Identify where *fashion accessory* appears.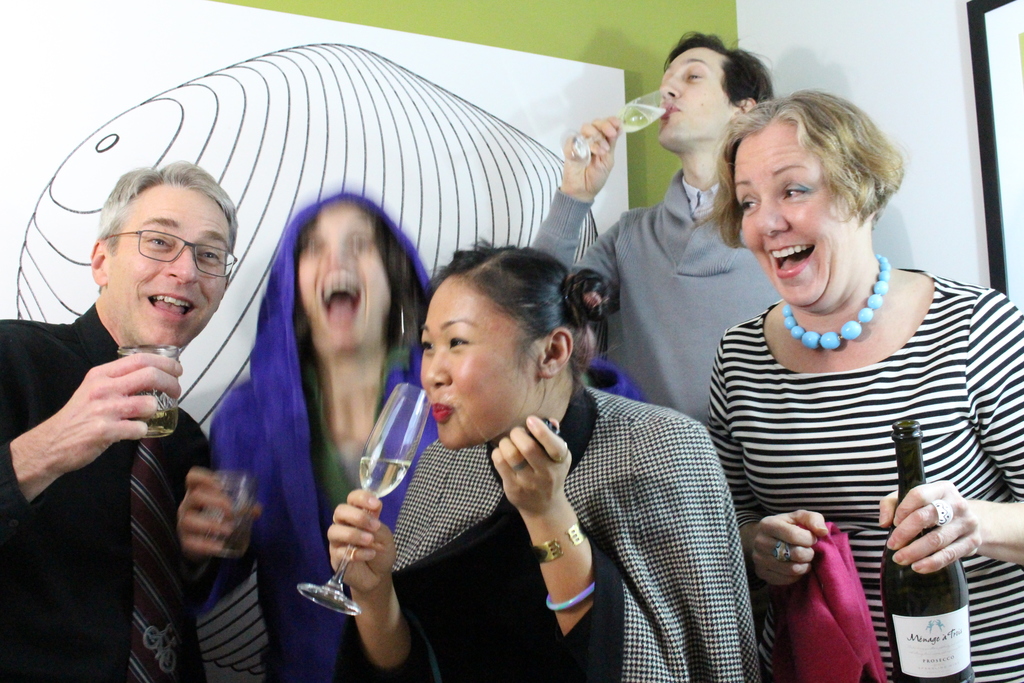
Appears at box(775, 252, 893, 352).
